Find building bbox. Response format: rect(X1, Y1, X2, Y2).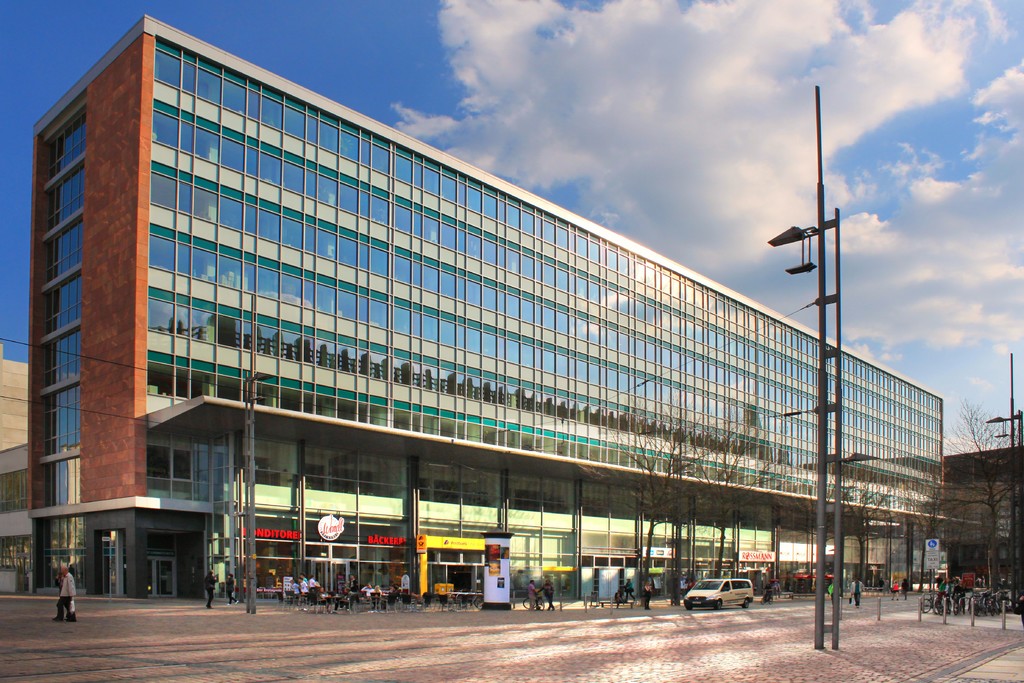
rect(27, 10, 941, 600).
